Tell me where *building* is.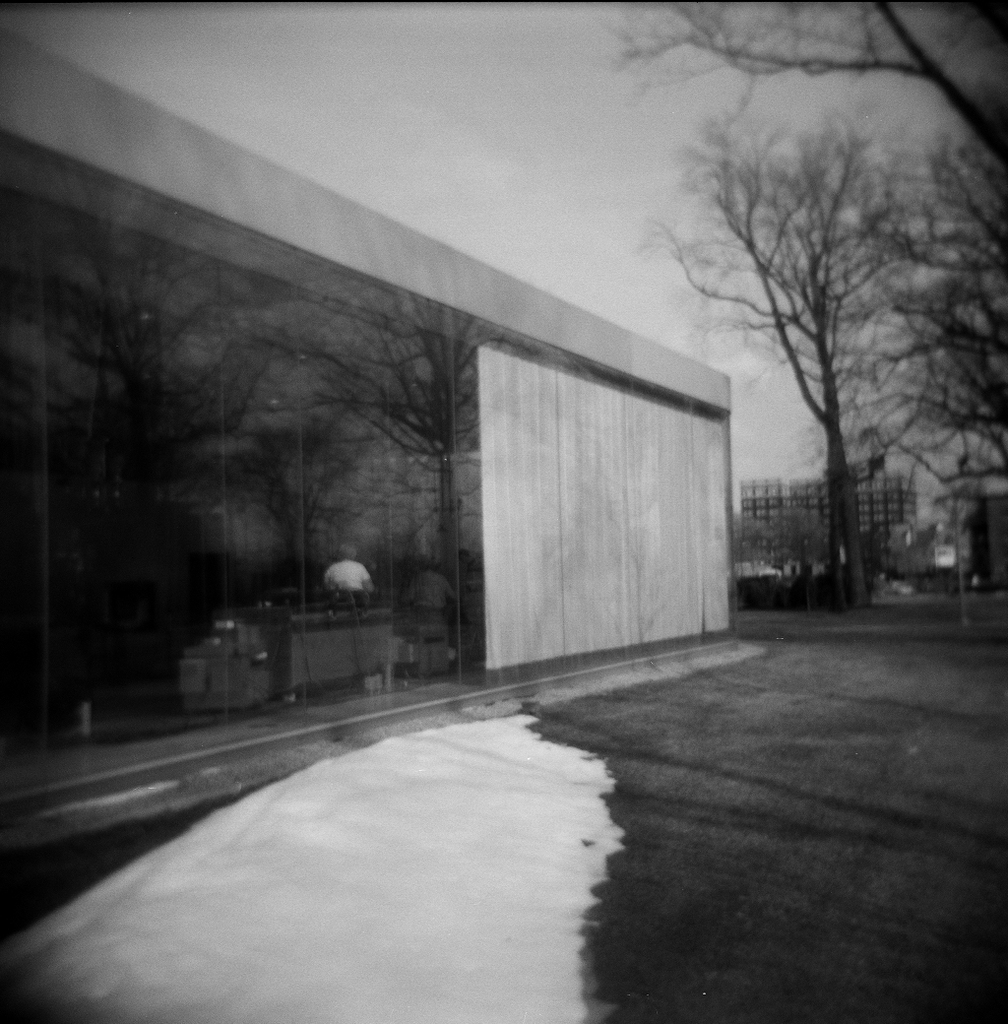
*building* is at region(736, 457, 915, 601).
